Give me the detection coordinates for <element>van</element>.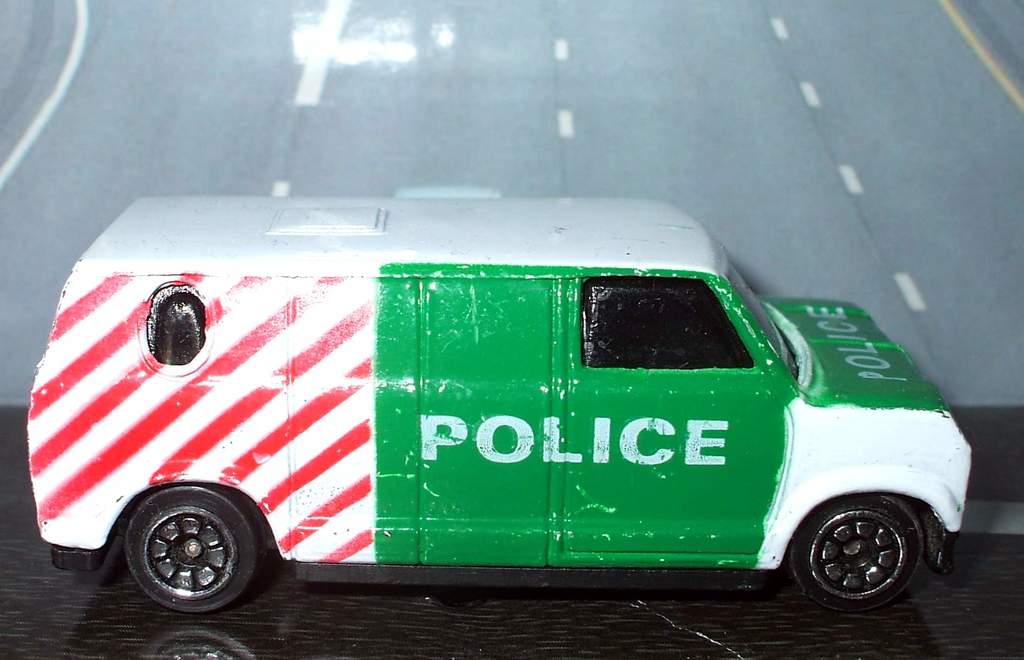
rect(25, 192, 974, 616).
